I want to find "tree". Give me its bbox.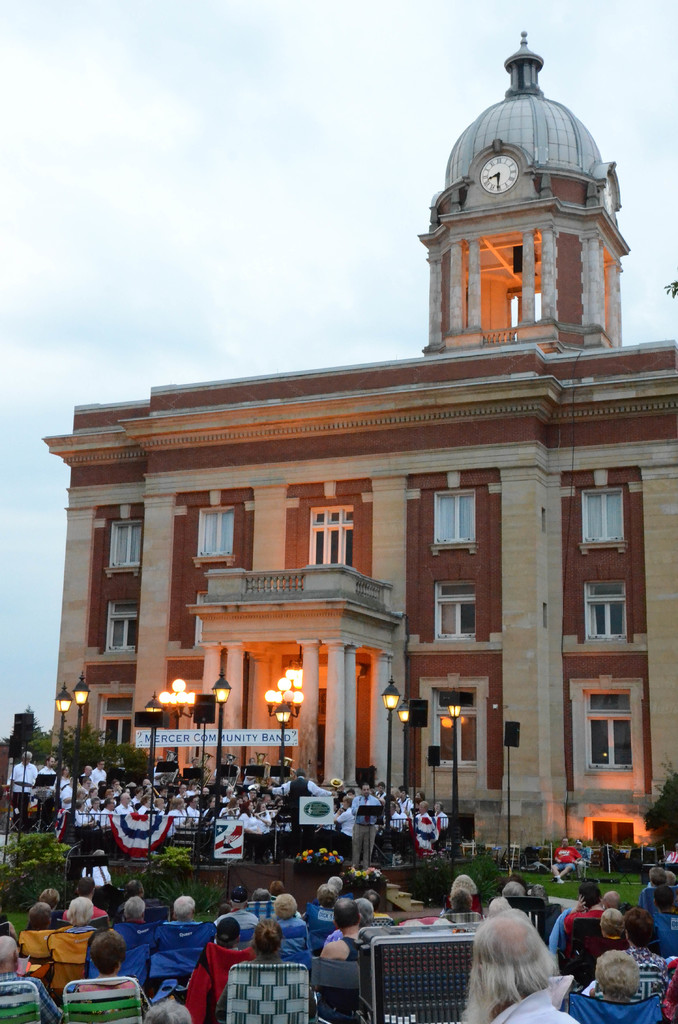
<box>48,728,151,777</box>.
